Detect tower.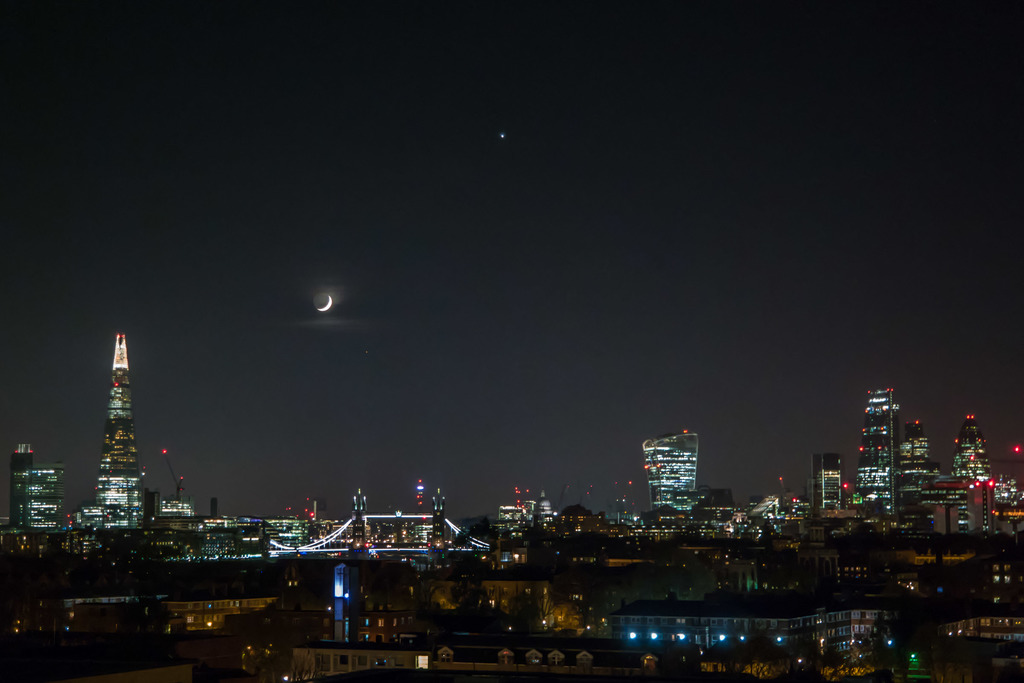
Detected at [left=858, top=386, right=906, bottom=525].
